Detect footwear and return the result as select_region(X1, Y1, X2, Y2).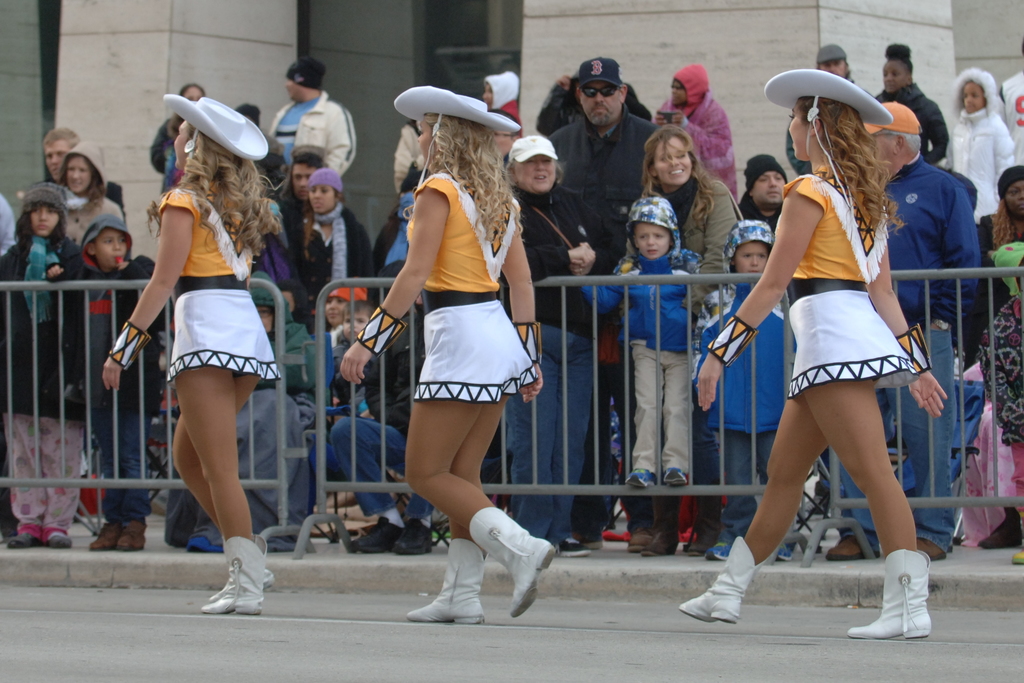
select_region(626, 522, 652, 551).
